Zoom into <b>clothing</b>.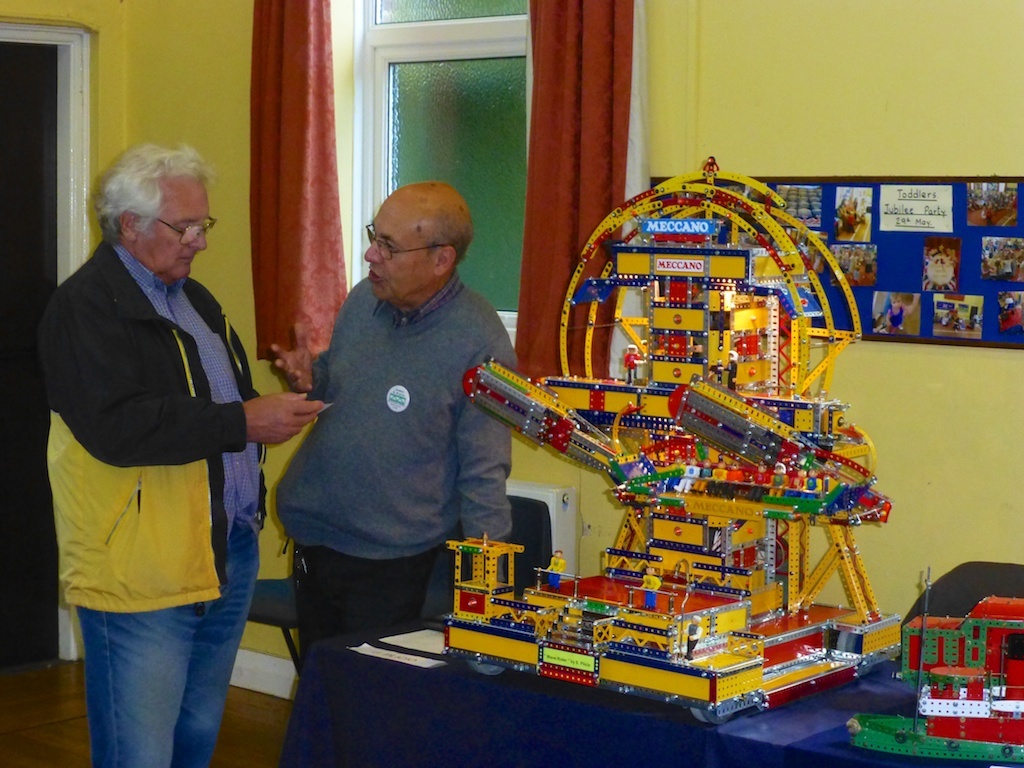
Zoom target: {"x1": 43, "y1": 242, "x2": 277, "y2": 767}.
